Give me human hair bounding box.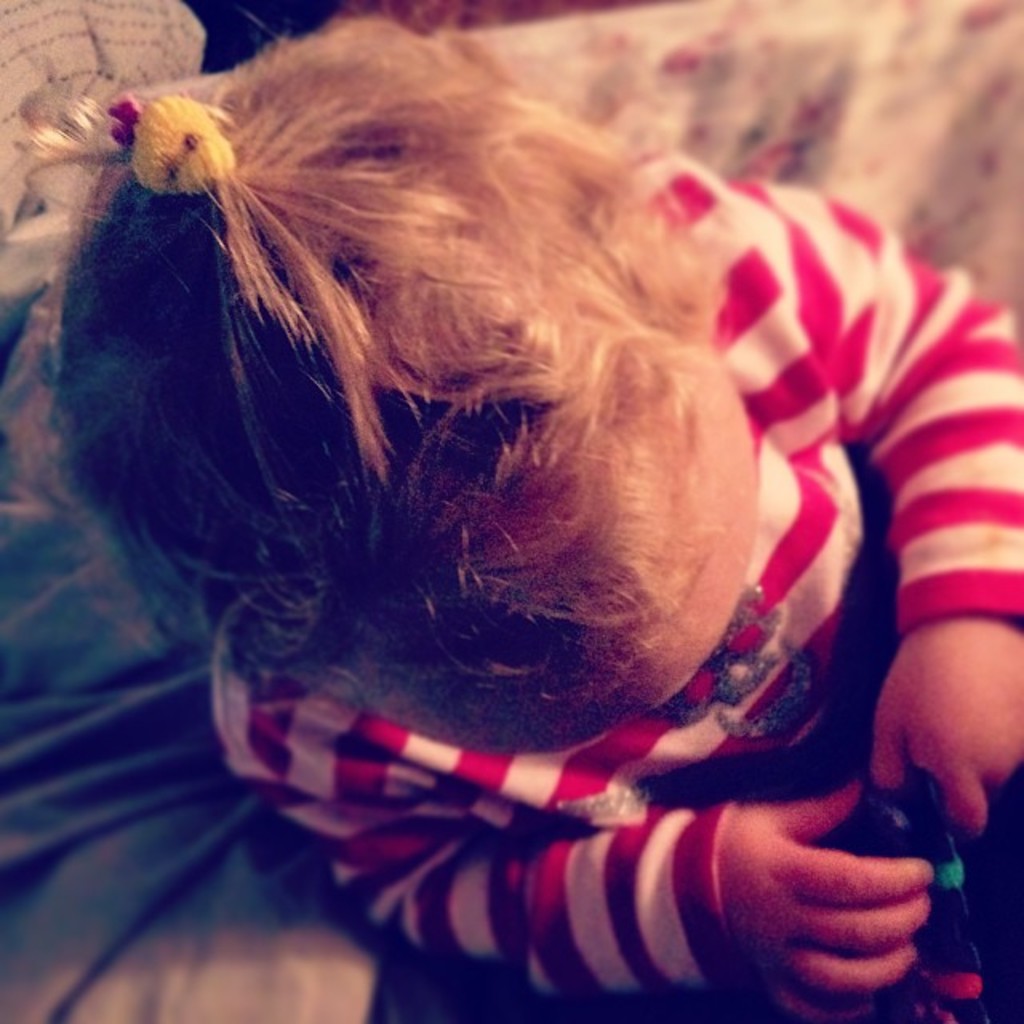
detection(50, 5, 842, 734).
